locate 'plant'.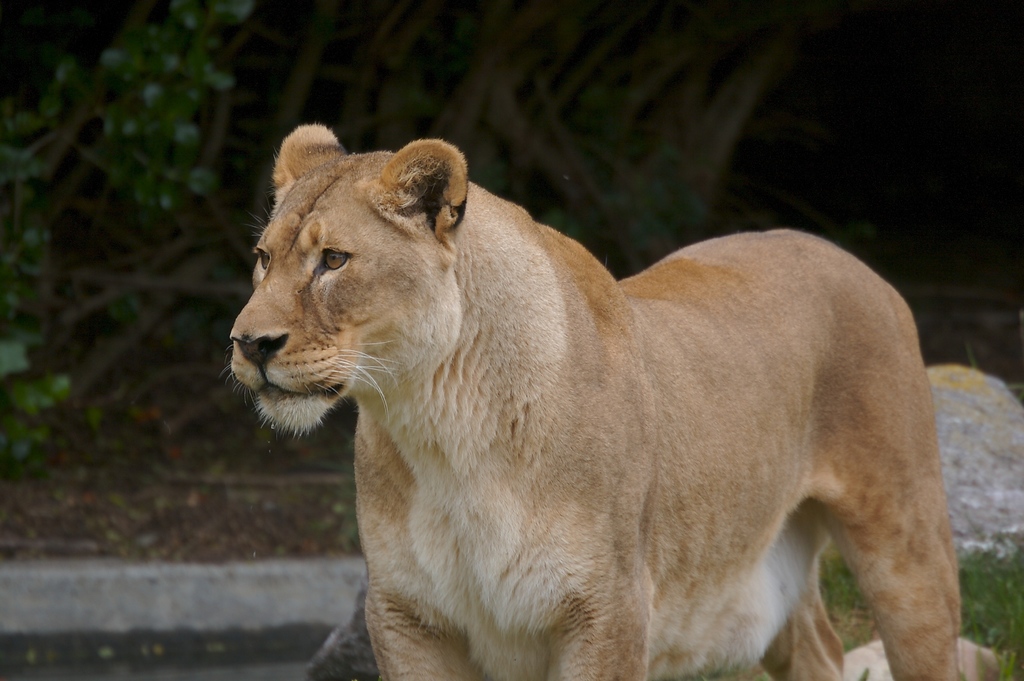
Bounding box: detection(959, 548, 1023, 680).
